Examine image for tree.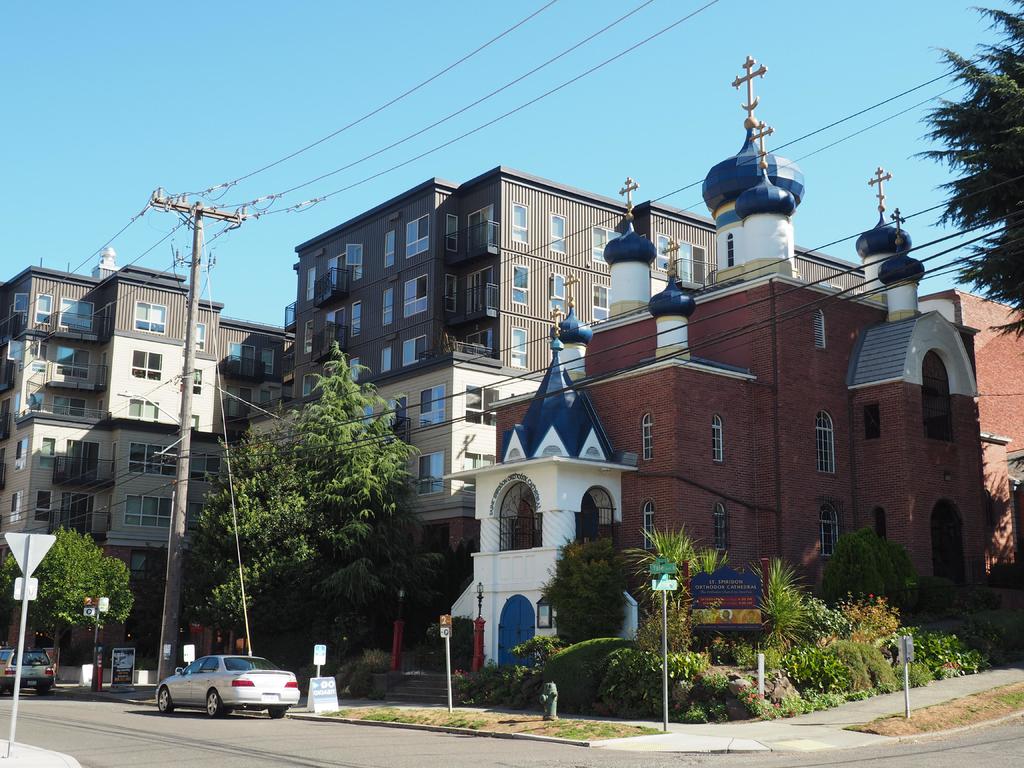
Examination result: <bbox>541, 545, 639, 648</bbox>.
